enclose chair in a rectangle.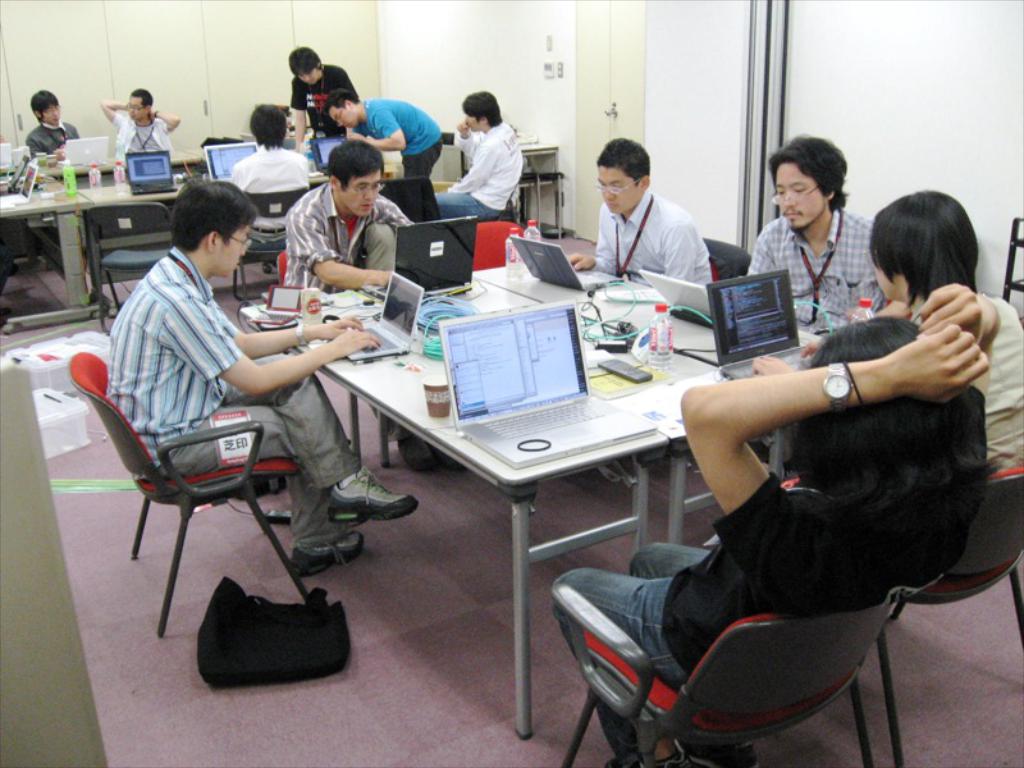
[x1=701, y1=236, x2=750, y2=276].
